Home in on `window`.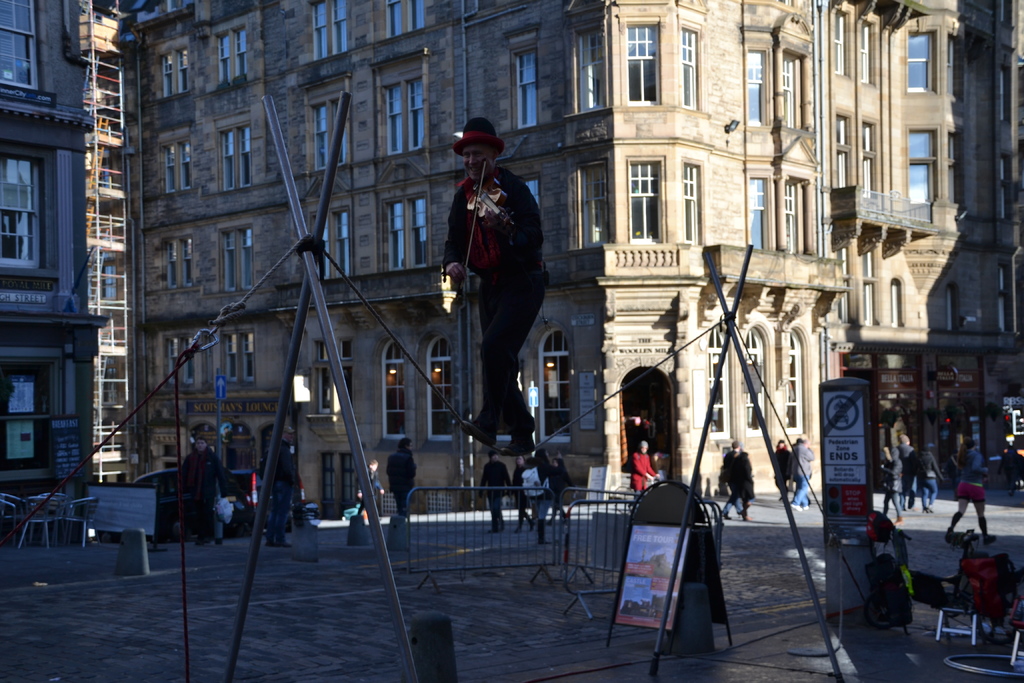
Homed in at bbox=[222, 331, 256, 382].
